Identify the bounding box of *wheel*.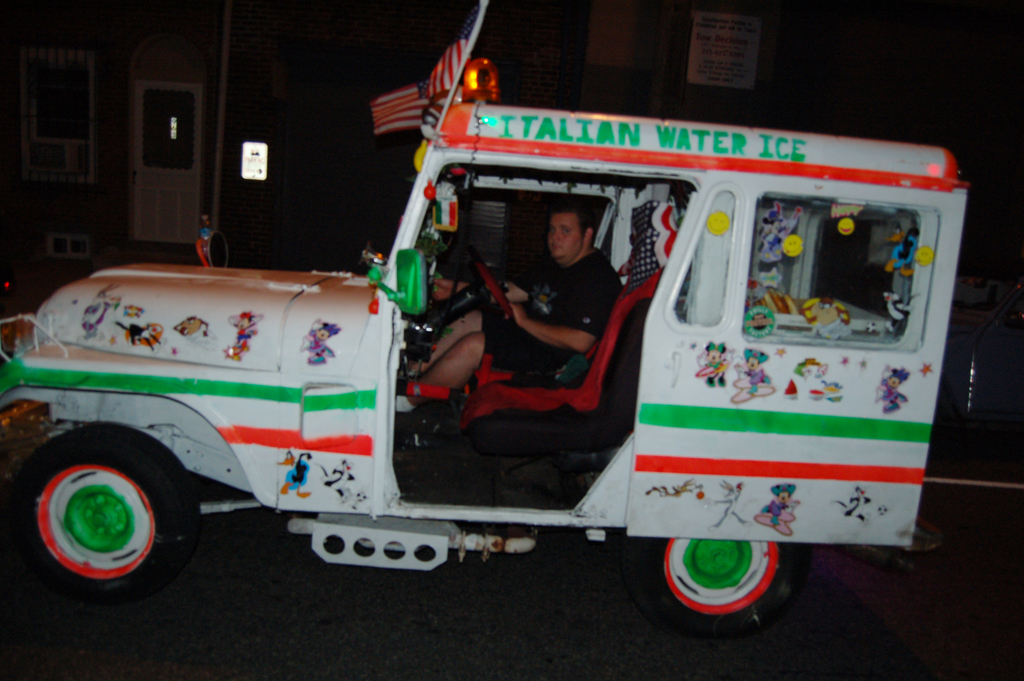
(x1=628, y1=534, x2=803, y2=639).
